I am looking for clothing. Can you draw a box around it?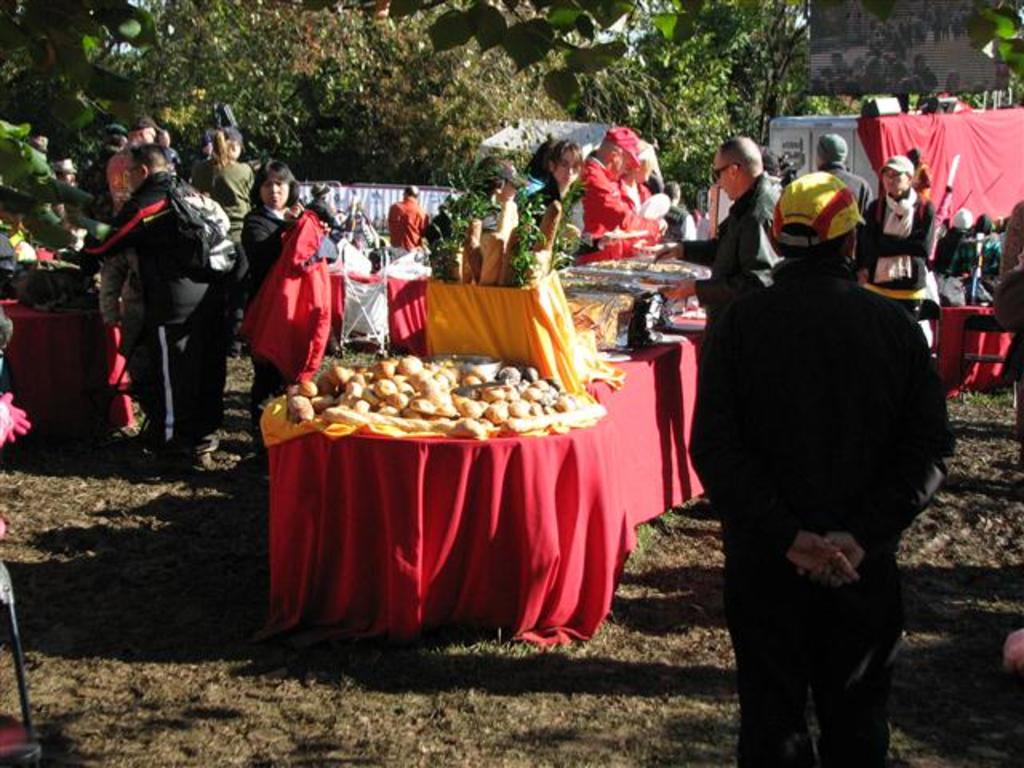
Sure, the bounding box is [178, 181, 246, 405].
